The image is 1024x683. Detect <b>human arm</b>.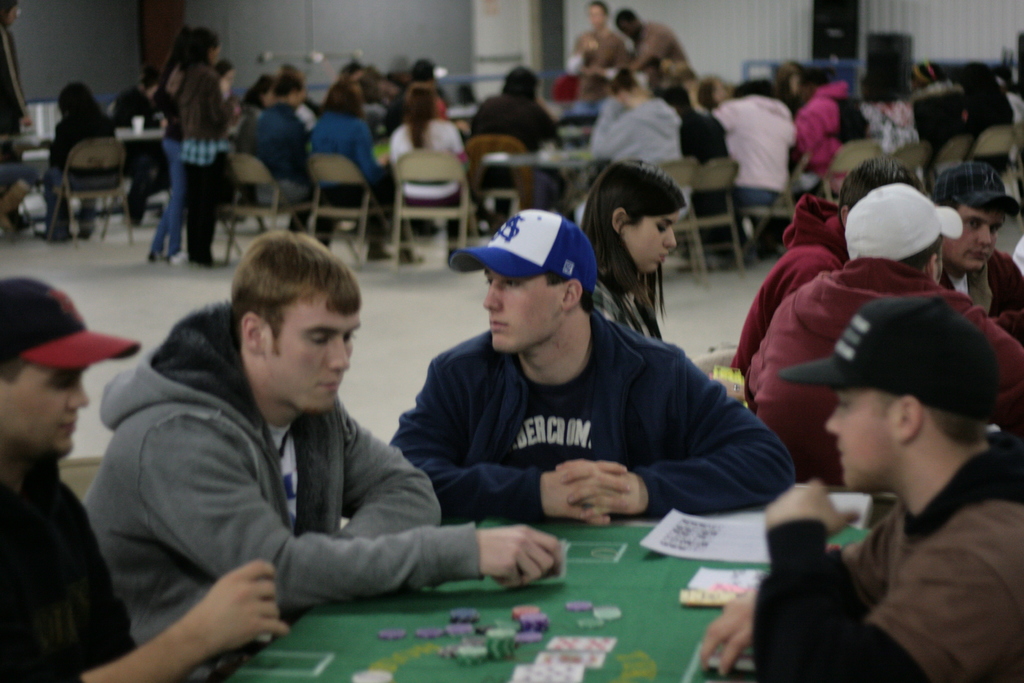
Detection: bbox(389, 344, 634, 528).
